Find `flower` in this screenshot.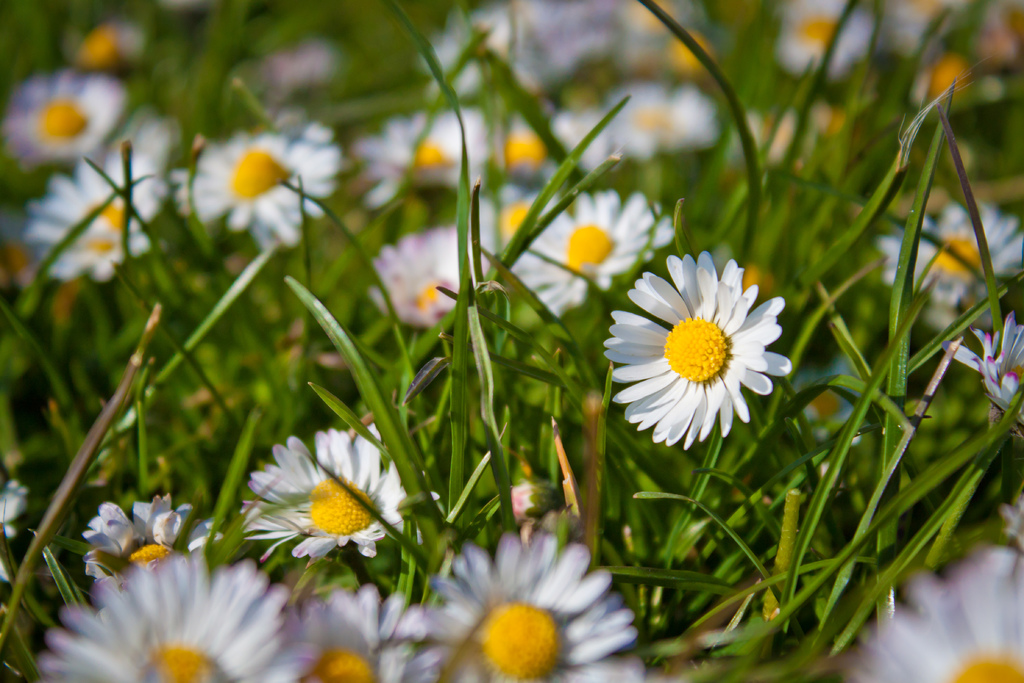
The bounding box for `flower` is (x1=364, y1=223, x2=477, y2=329).
